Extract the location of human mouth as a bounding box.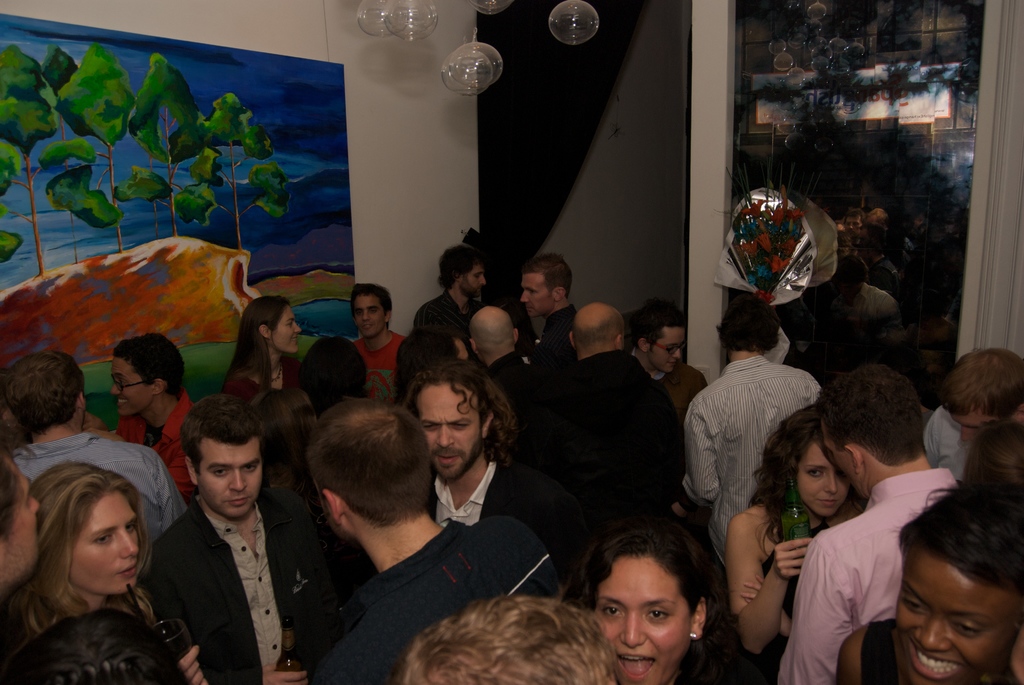
crop(361, 324, 373, 329).
